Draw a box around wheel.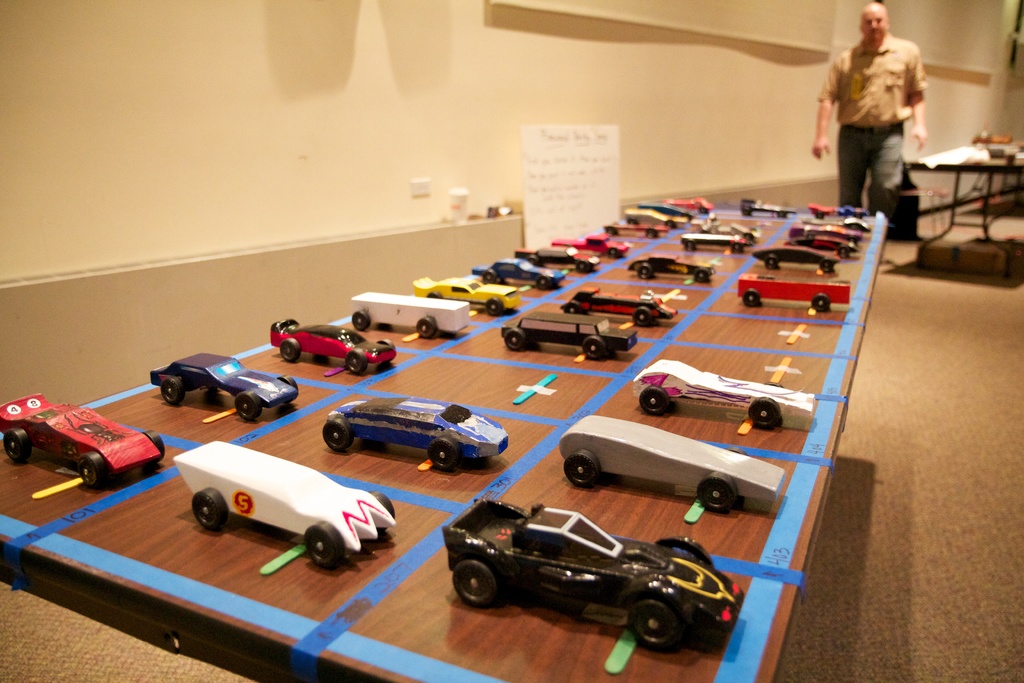
<box>425,431,463,476</box>.
